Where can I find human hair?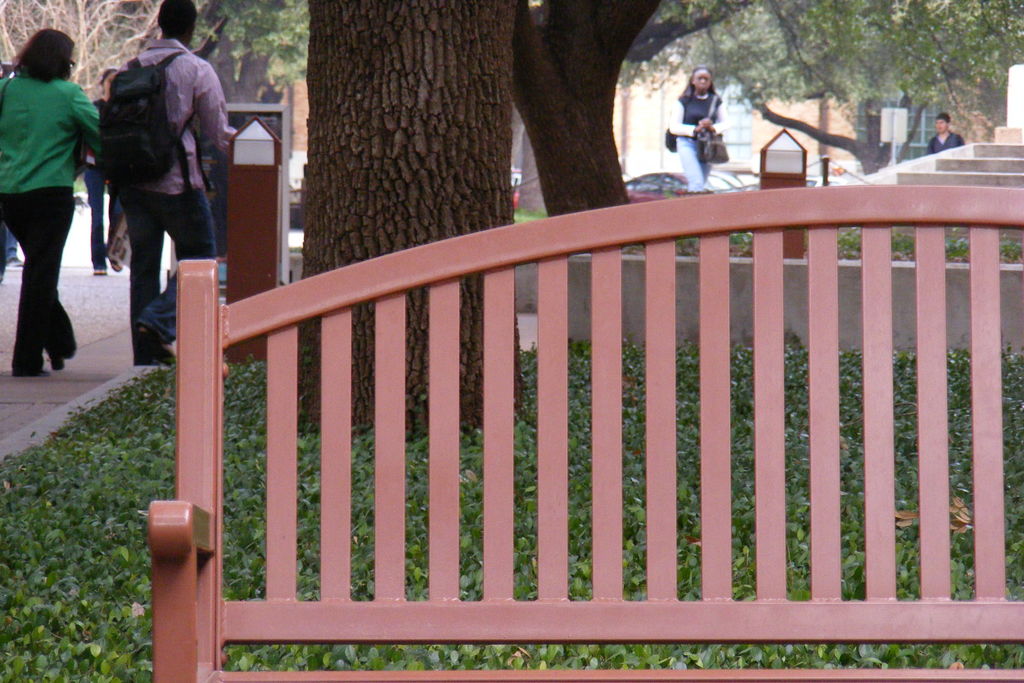
You can find it at box(937, 114, 949, 127).
